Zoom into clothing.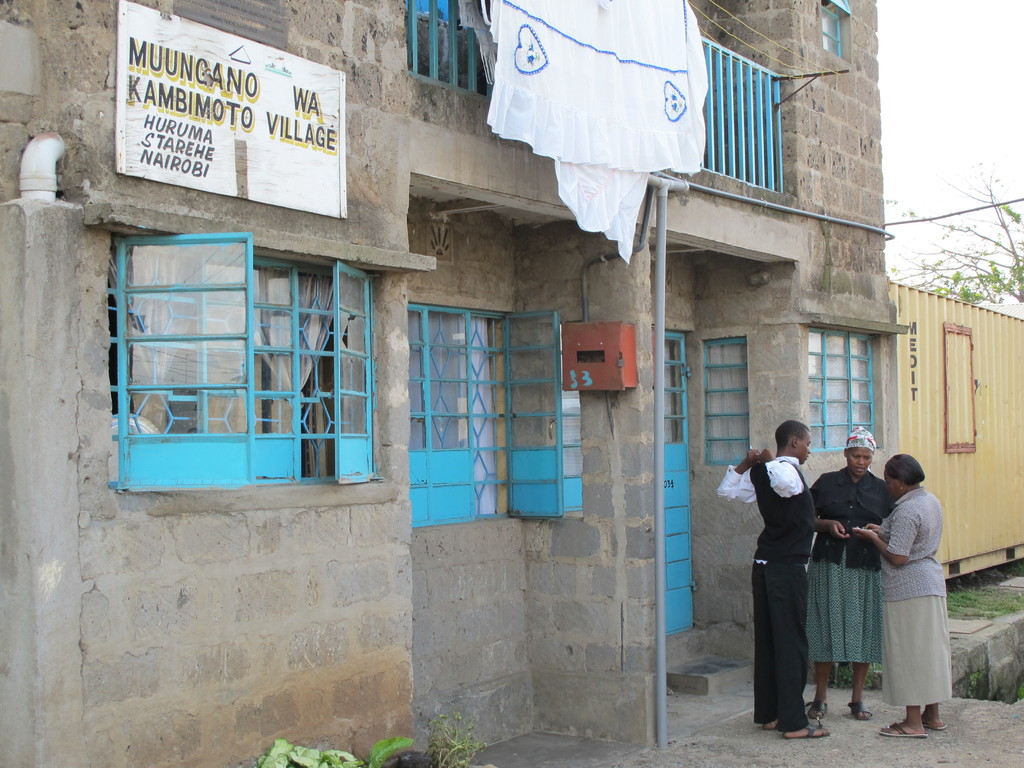
Zoom target: <region>750, 553, 808, 732</region>.
